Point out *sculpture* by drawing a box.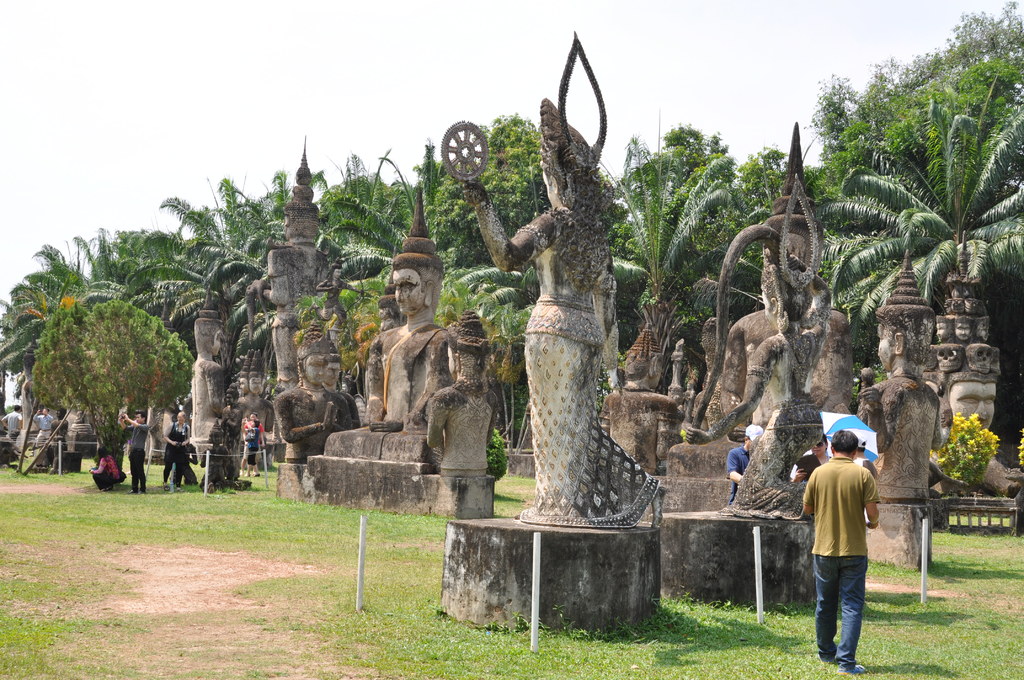
[223, 378, 254, 459].
